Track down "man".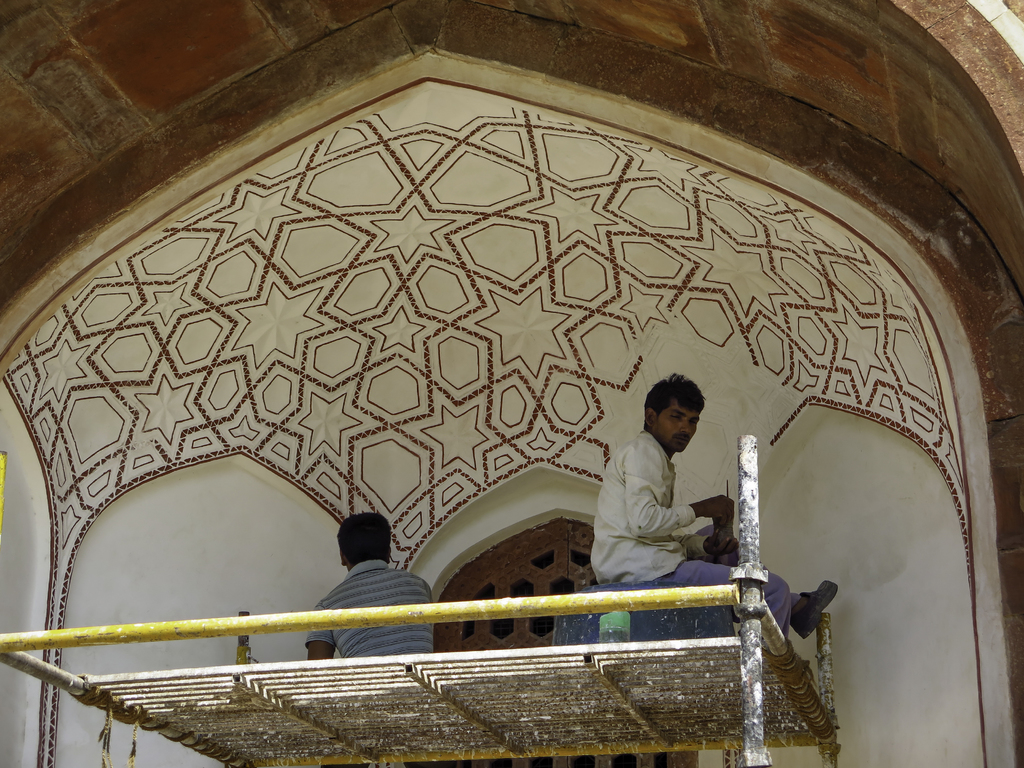
Tracked to [x1=306, y1=512, x2=435, y2=662].
